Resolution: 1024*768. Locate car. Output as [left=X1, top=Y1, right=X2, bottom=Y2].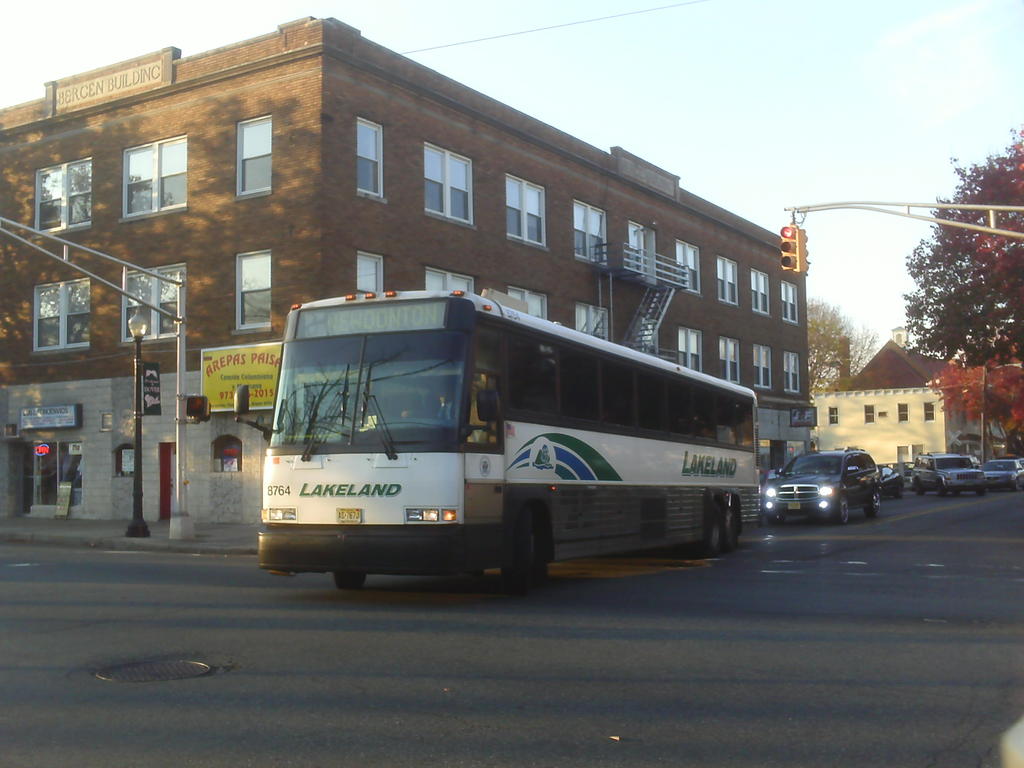
[left=774, top=452, right=883, bottom=532].
